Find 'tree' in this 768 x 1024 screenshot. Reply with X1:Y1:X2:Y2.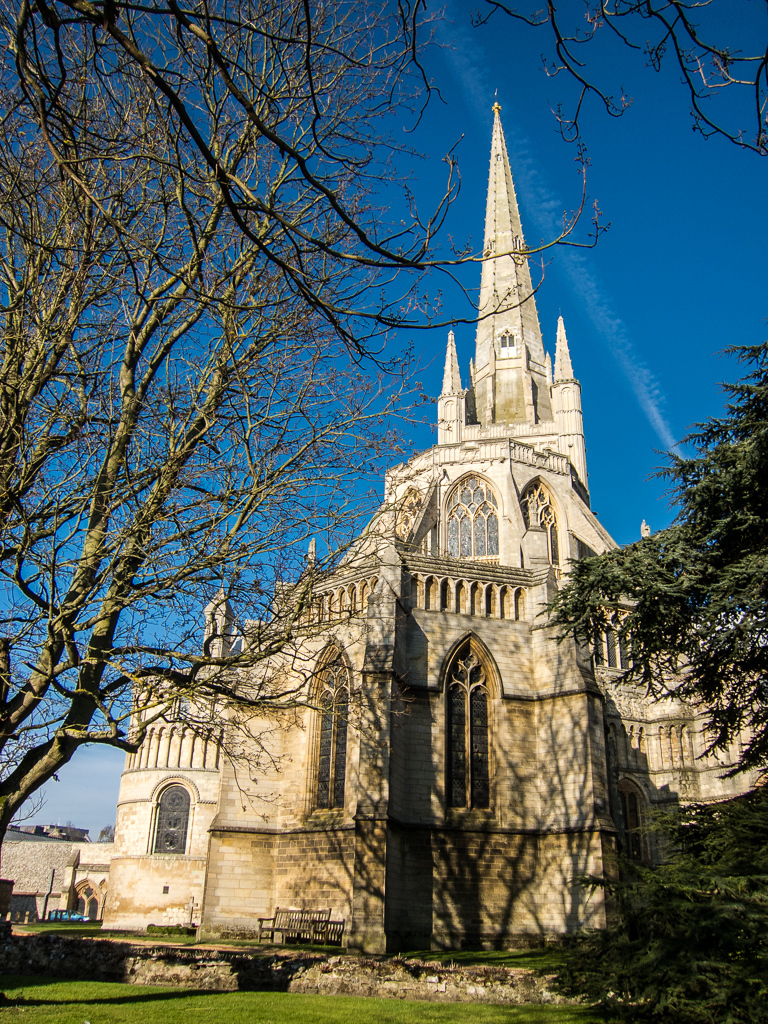
0:0:767:842.
